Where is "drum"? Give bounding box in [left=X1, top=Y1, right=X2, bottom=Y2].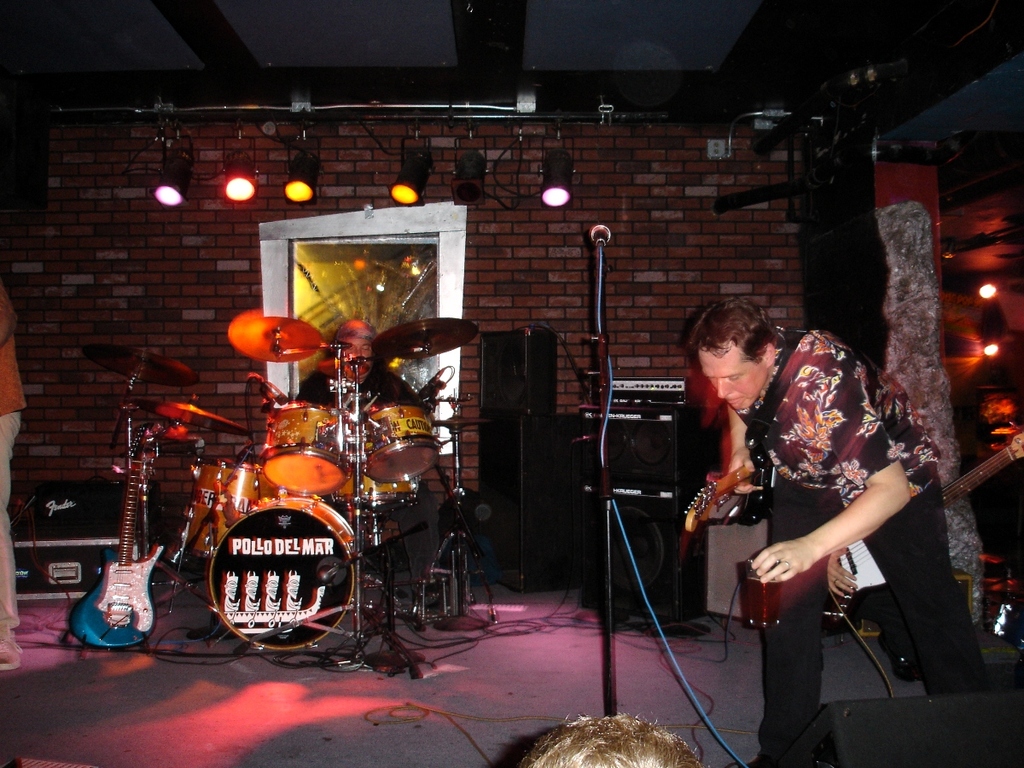
[left=331, top=467, right=416, bottom=519].
